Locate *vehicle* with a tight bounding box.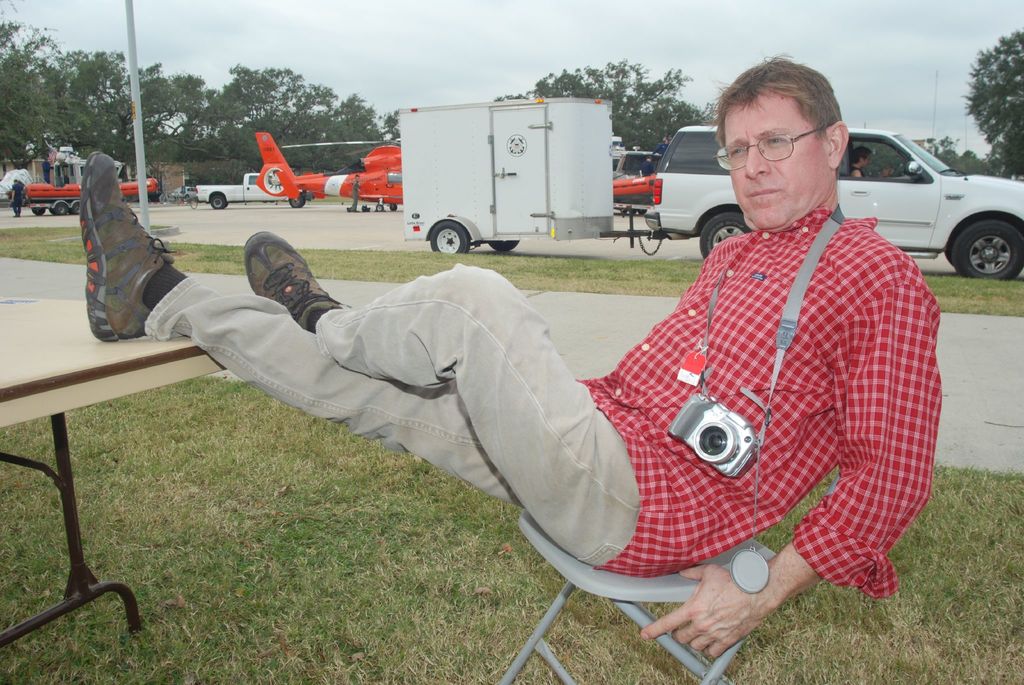
pyautogui.locateOnScreen(196, 167, 302, 207).
